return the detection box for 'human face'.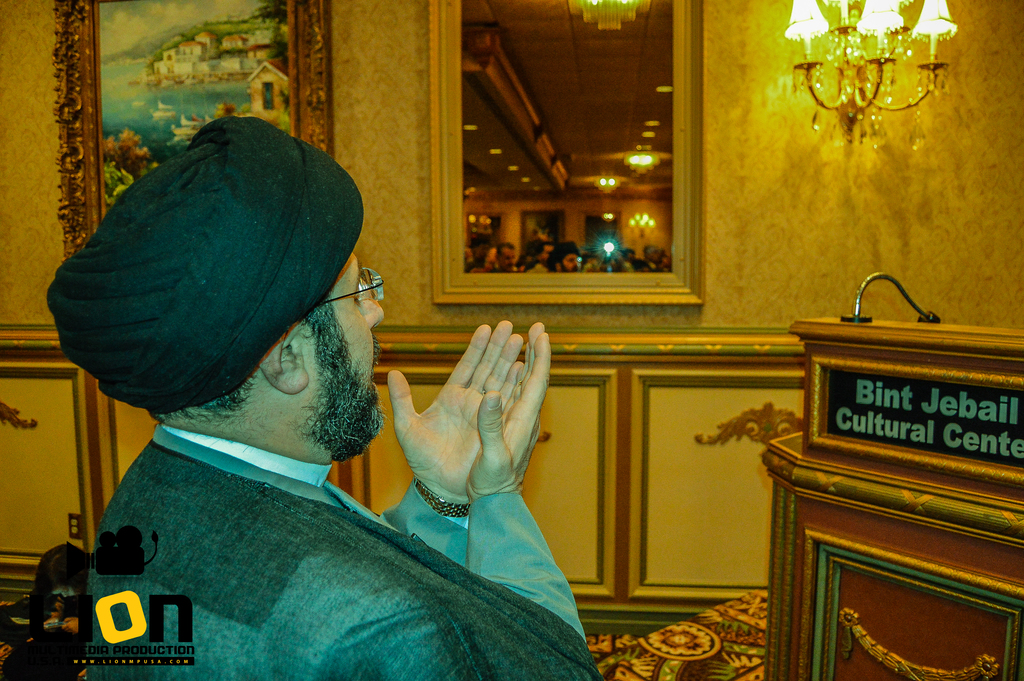
bbox=(500, 245, 515, 268).
